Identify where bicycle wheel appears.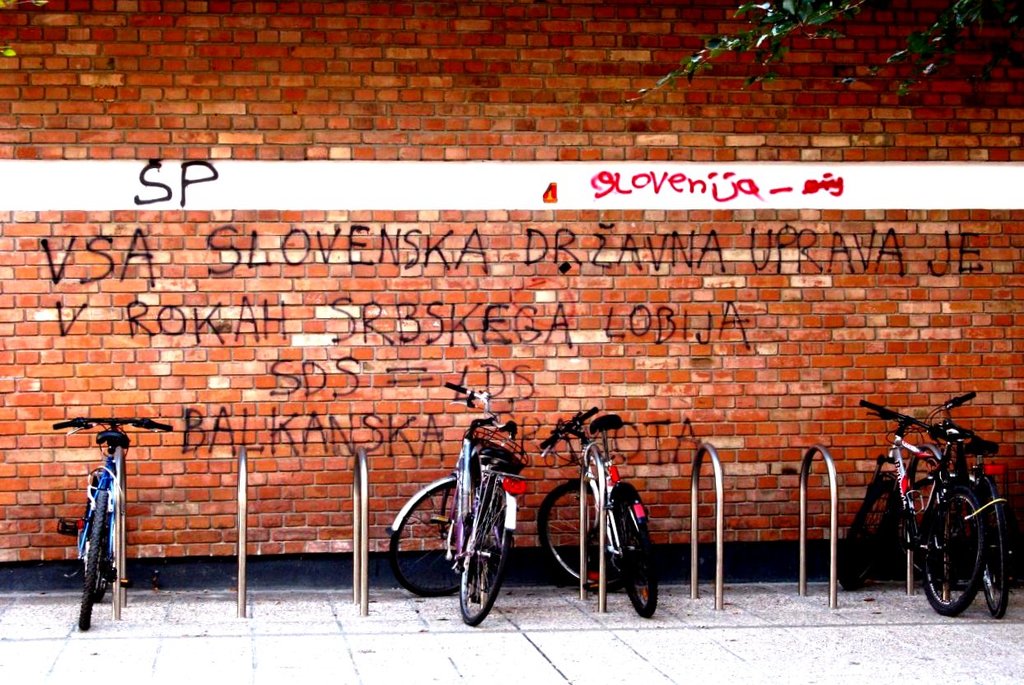
Appears at bbox=(843, 468, 906, 596).
